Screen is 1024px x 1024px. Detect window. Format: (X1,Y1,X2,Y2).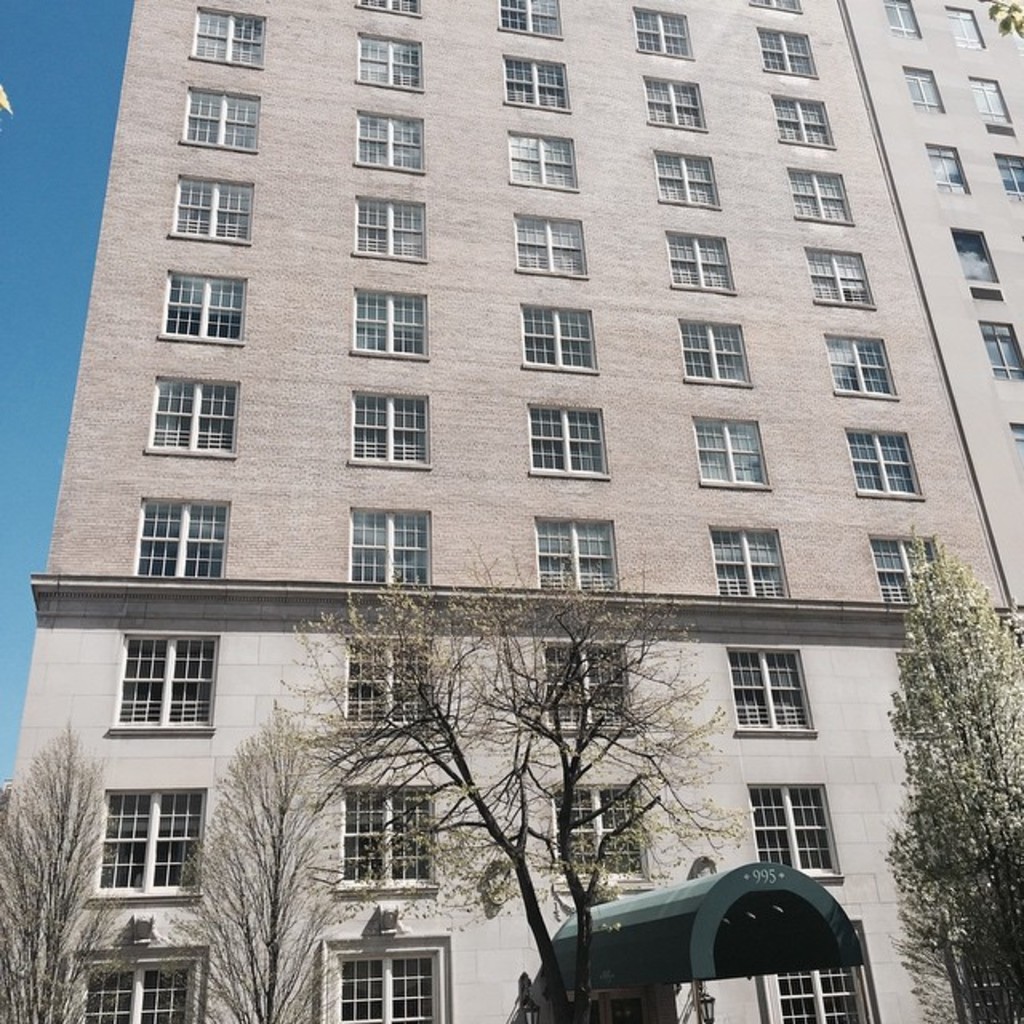
(739,789,835,875).
